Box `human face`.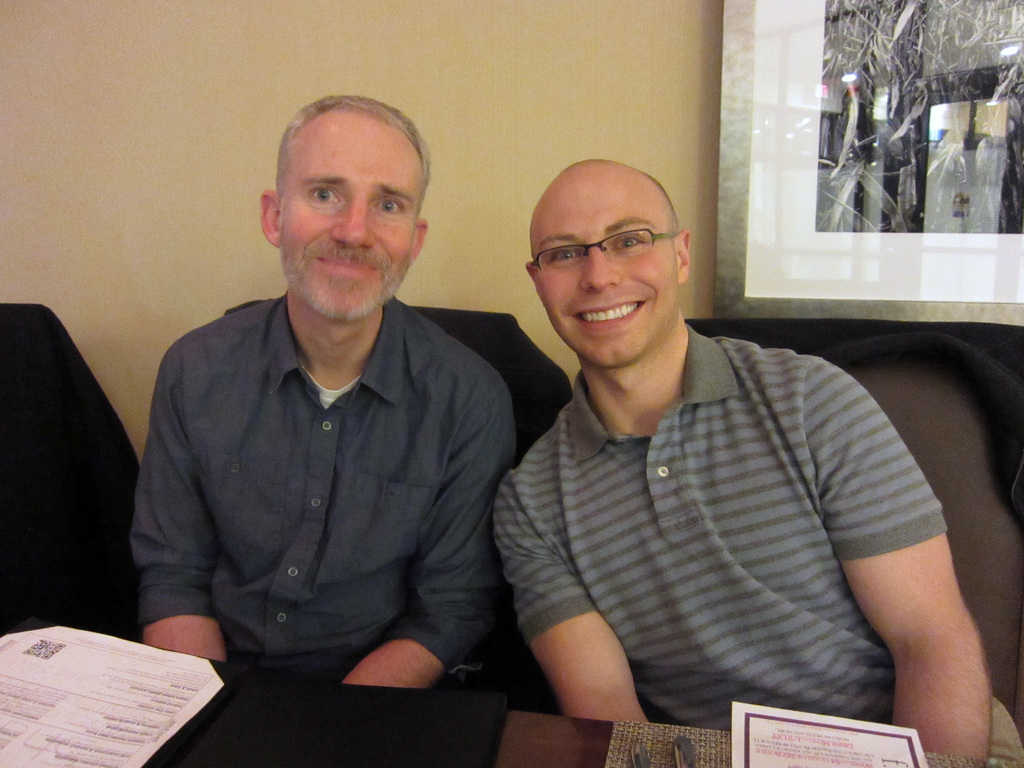
(530,170,680,361).
